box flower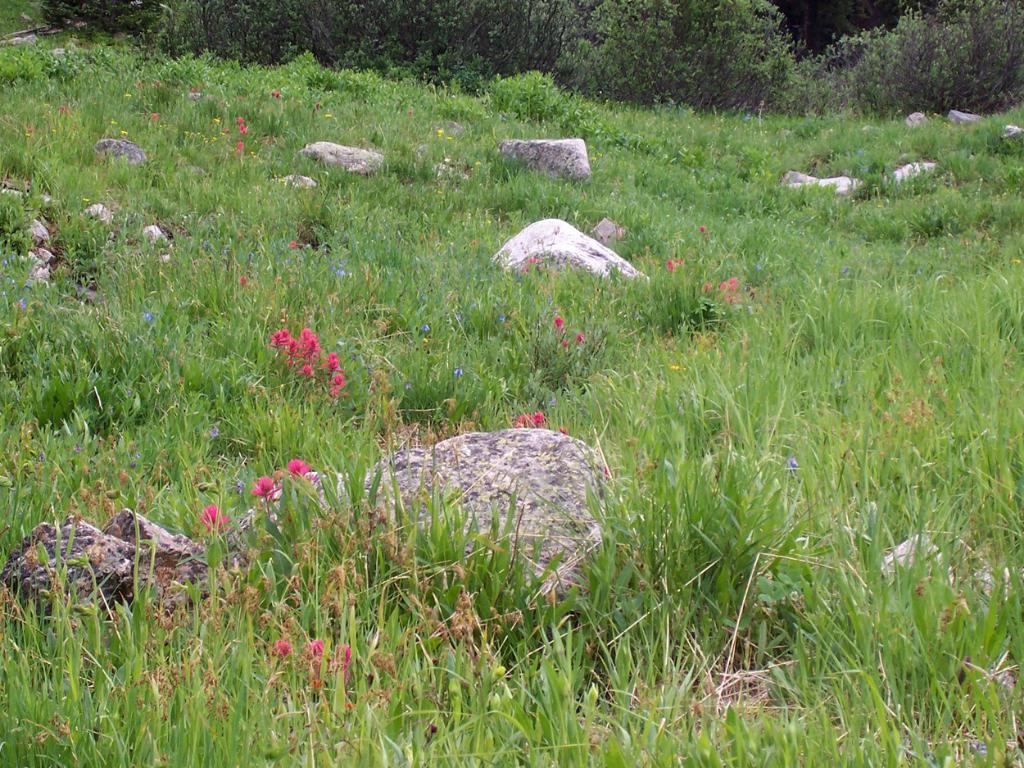
419 320 434 336
